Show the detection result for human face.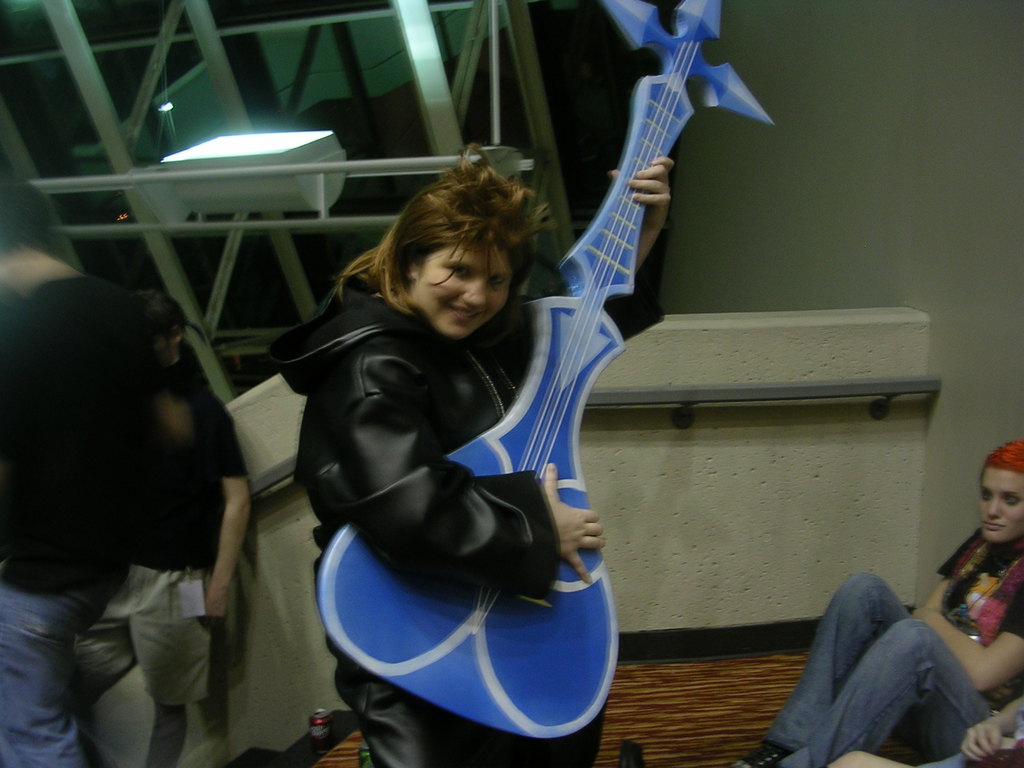
[x1=975, y1=468, x2=1023, y2=540].
